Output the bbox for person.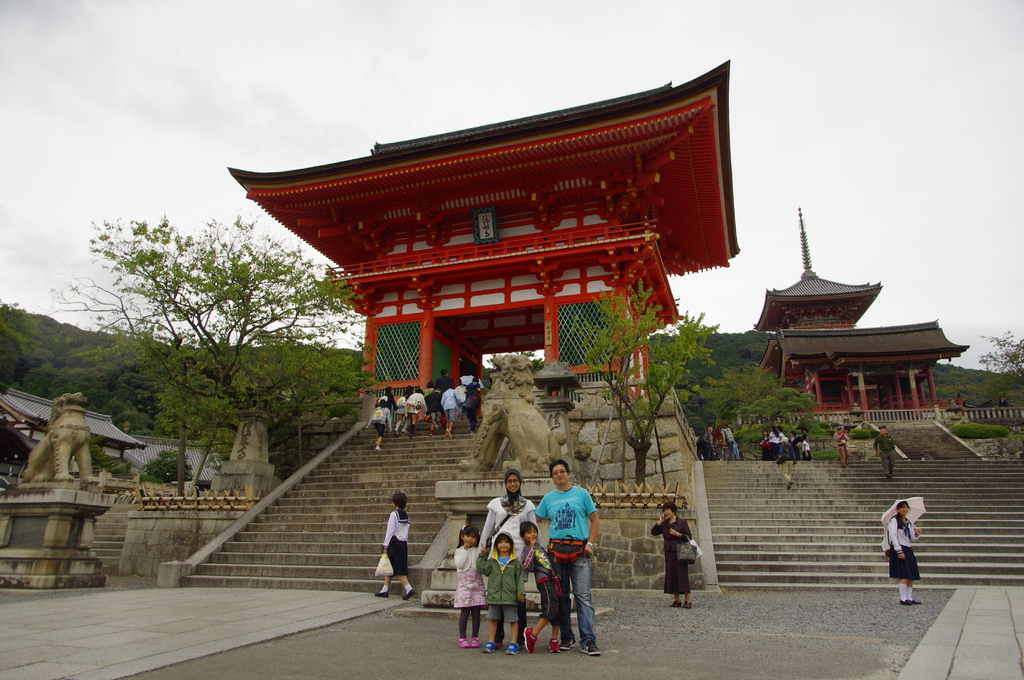
BBox(875, 426, 897, 473).
